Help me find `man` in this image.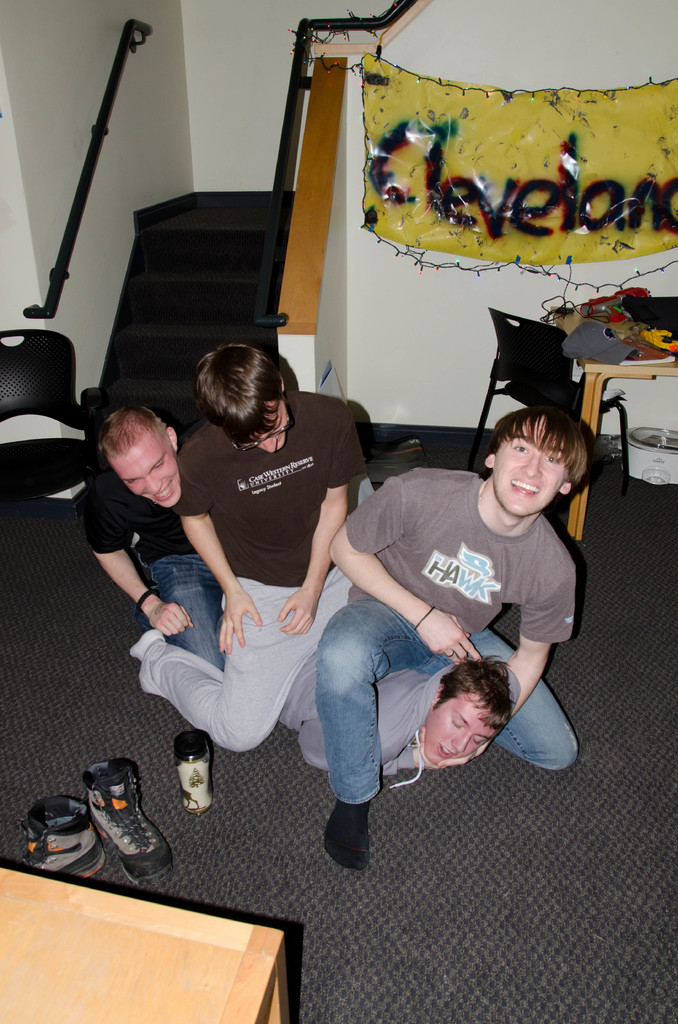
Found it: pyautogui.locateOnScreen(314, 403, 586, 872).
